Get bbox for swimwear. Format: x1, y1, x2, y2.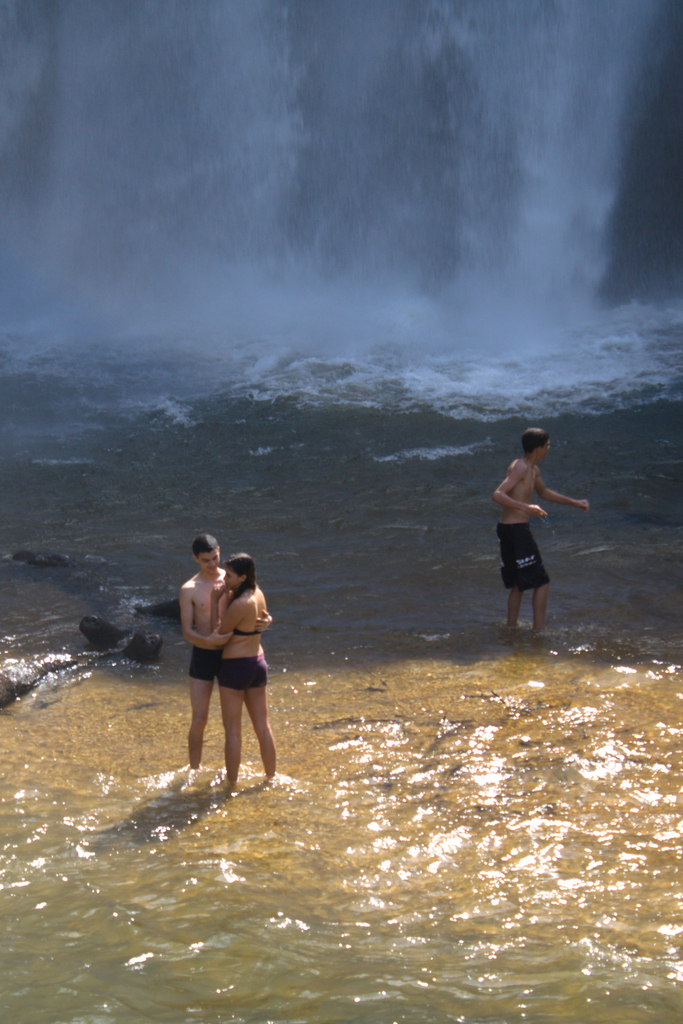
187, 645, 224, 680.
